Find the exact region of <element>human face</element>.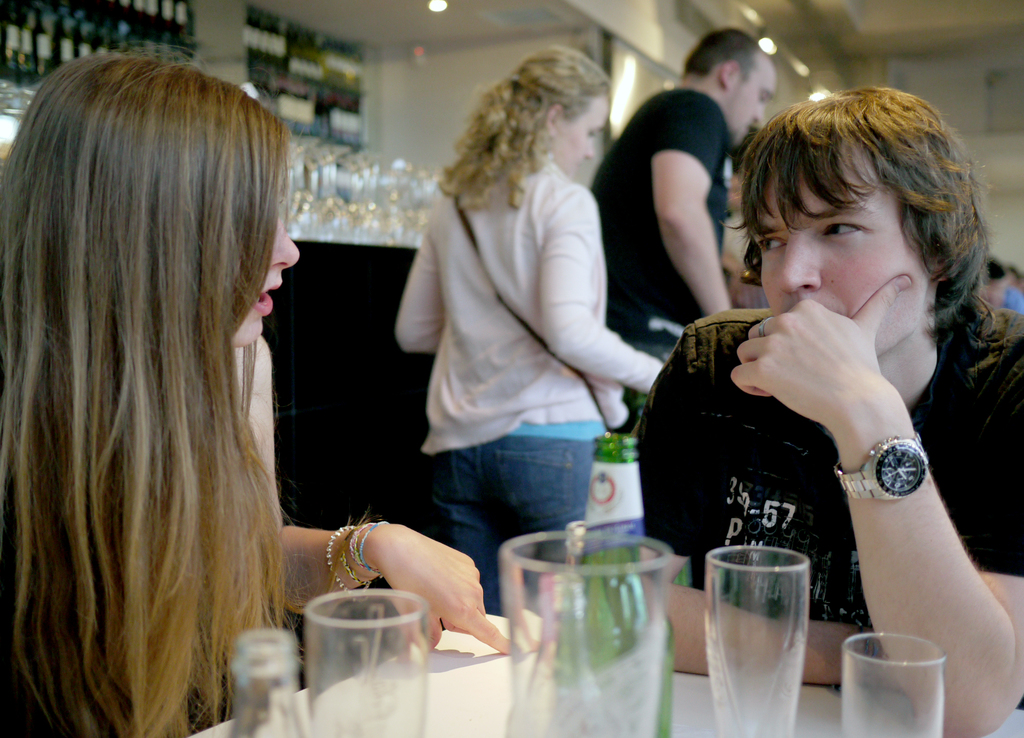
Exact region: pyautogui.locateOnScreen(732, 64, 778, 144).
